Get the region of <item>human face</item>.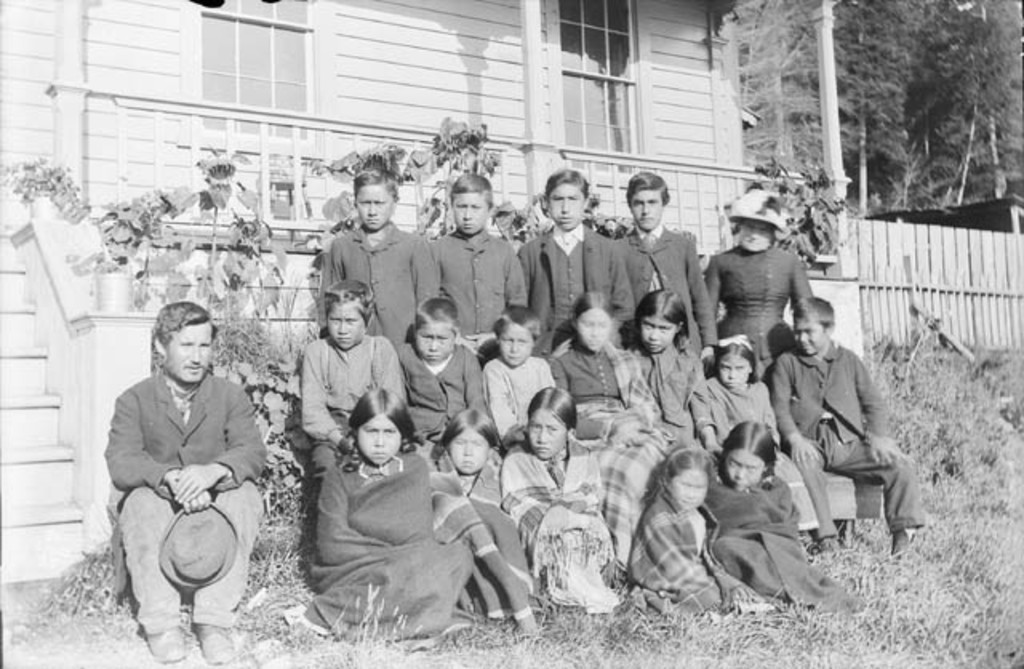
pyautogui.locateOnScreen(789, 317, 826, 357).
